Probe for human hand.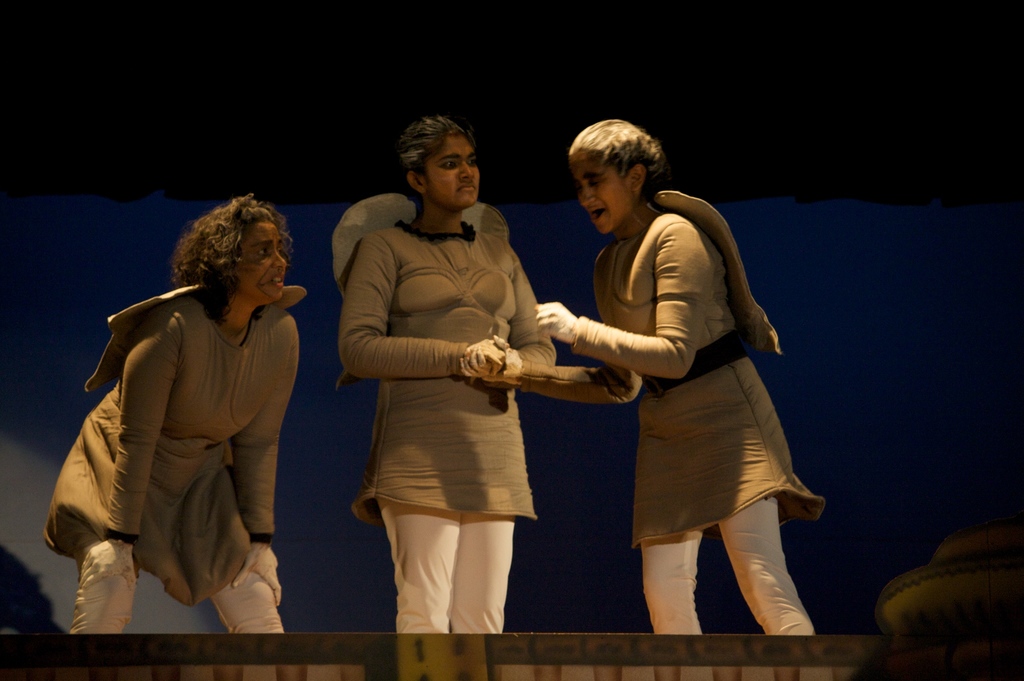
Probe result: 459, 334, 520, 382.
